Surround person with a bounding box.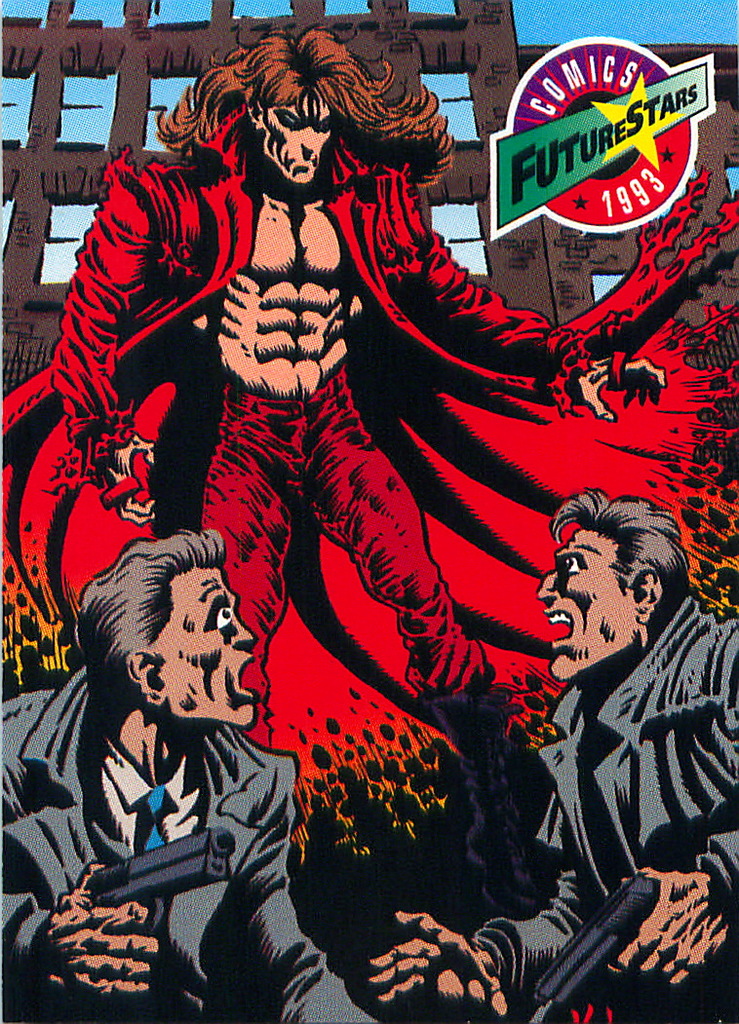
<box>0,37,738,915</box>.
